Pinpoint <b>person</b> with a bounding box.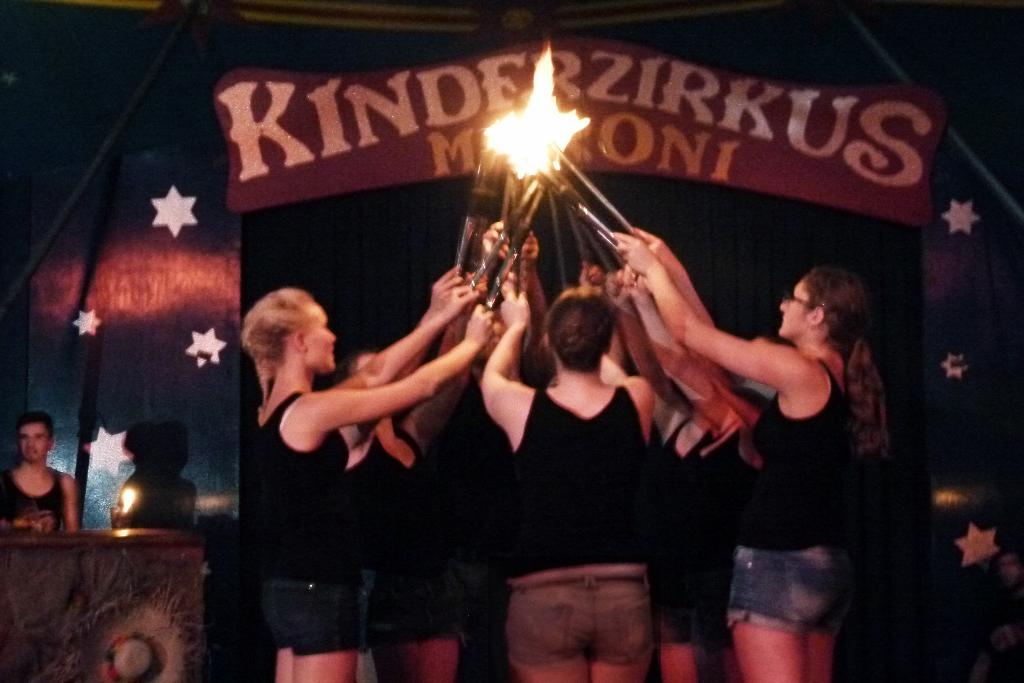
{"left": 3, "top": 427, "right": 72, "bottom": 543}.
